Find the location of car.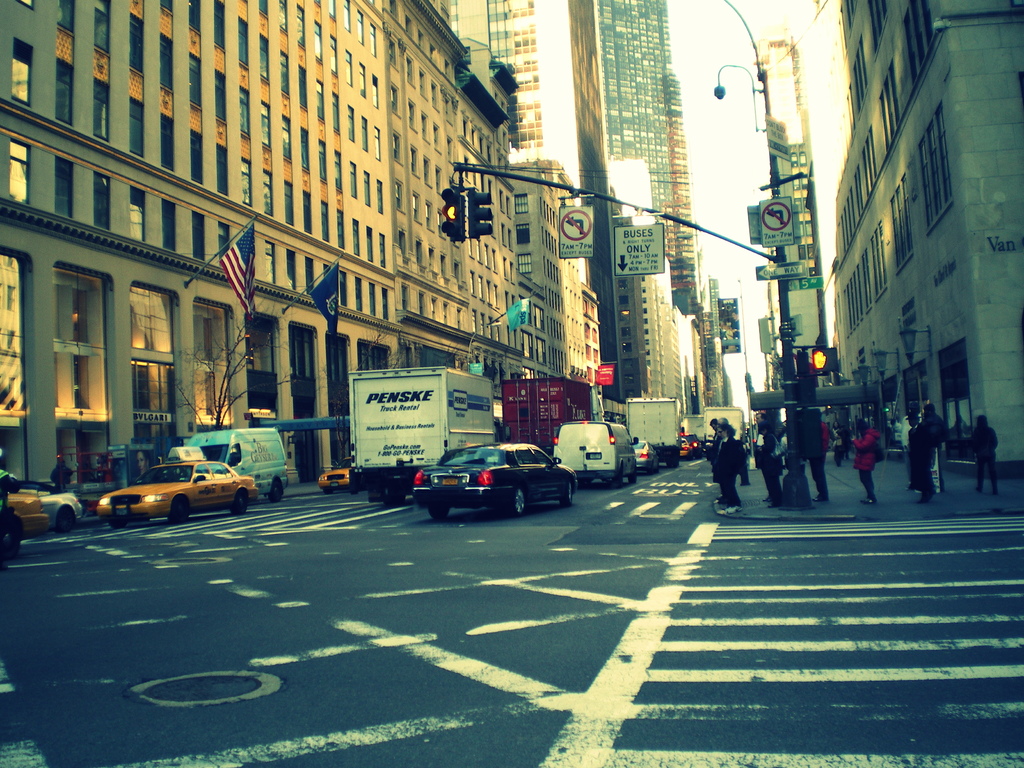
Location: crop(317, 458, 354, 500).
